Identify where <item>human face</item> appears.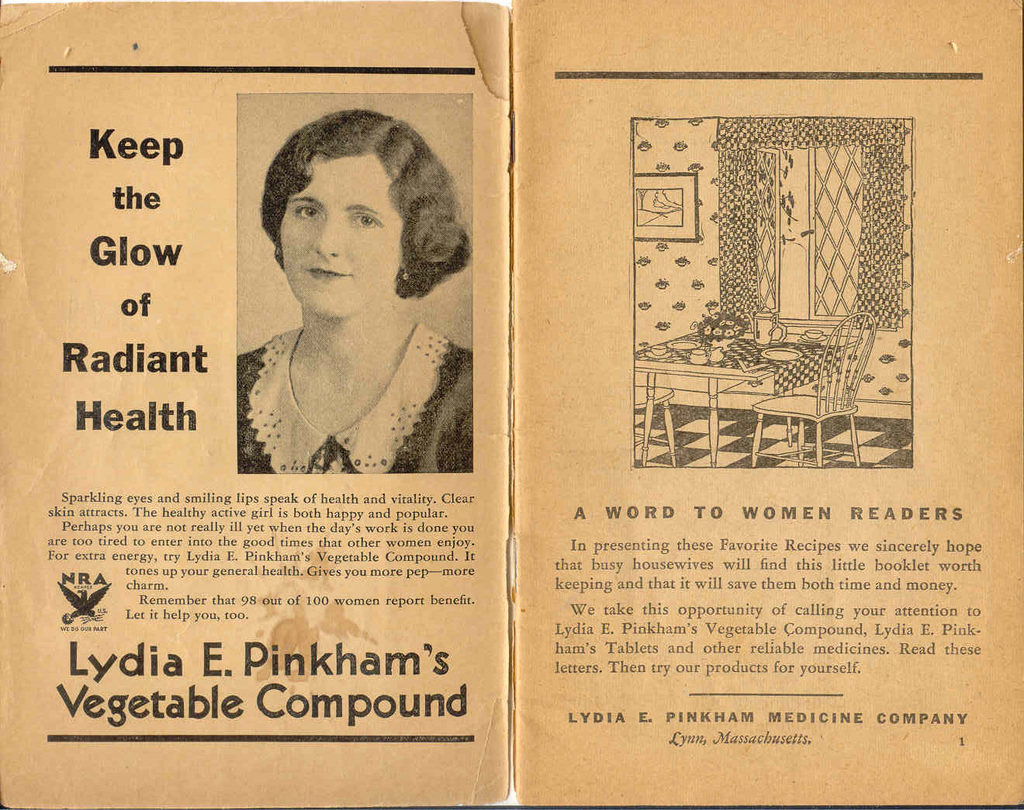
Appears at Rect(282, 161, 396, 318).
